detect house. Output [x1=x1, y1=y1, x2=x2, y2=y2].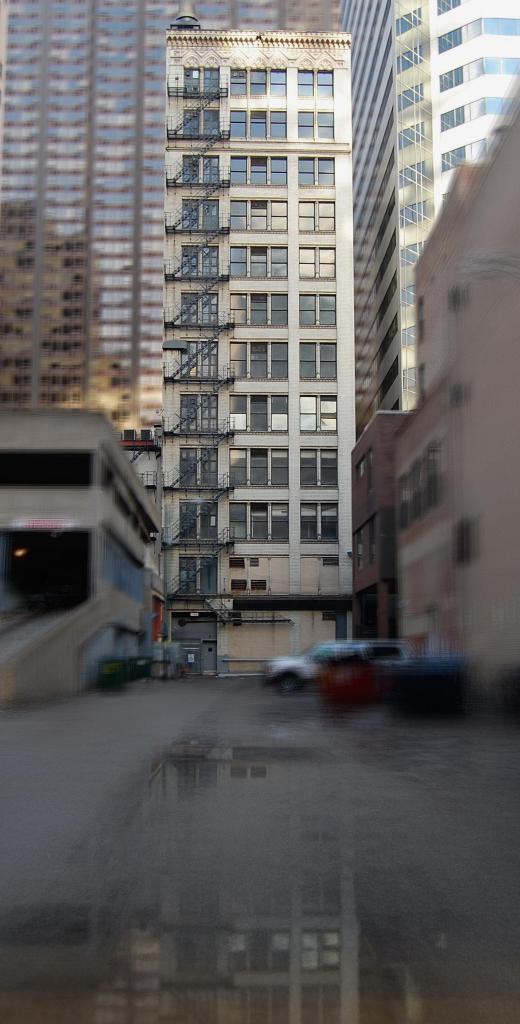
[x1=371, y1=79, x2=519, y2=690].
